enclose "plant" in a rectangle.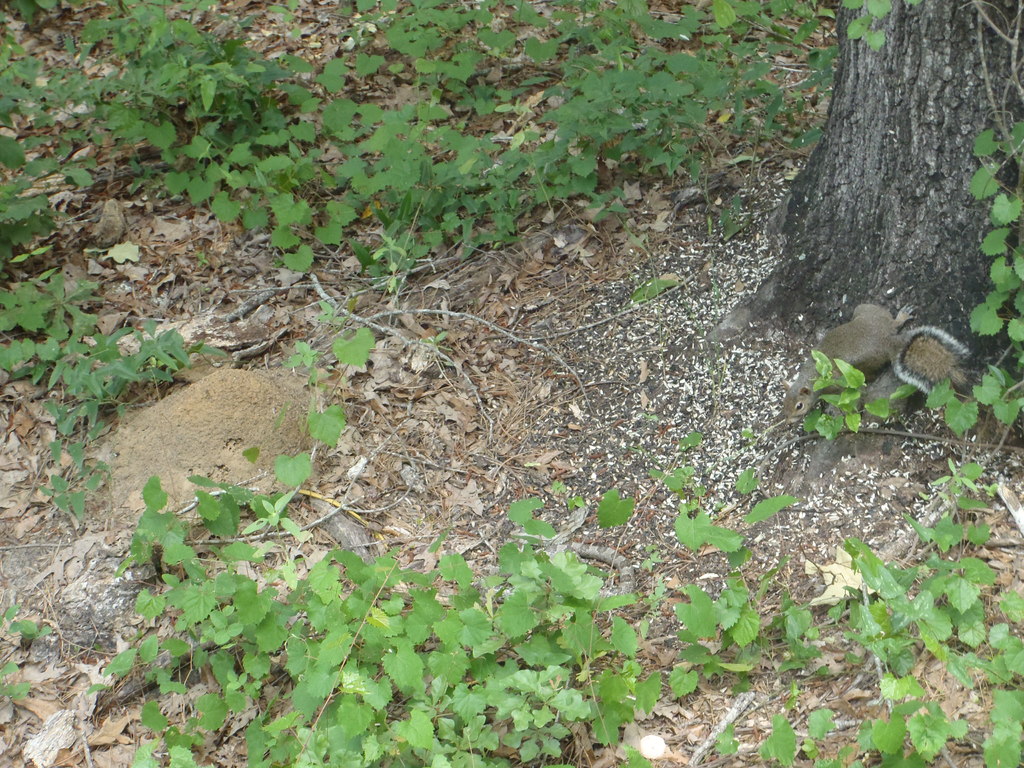
[971,113,1023,363].
